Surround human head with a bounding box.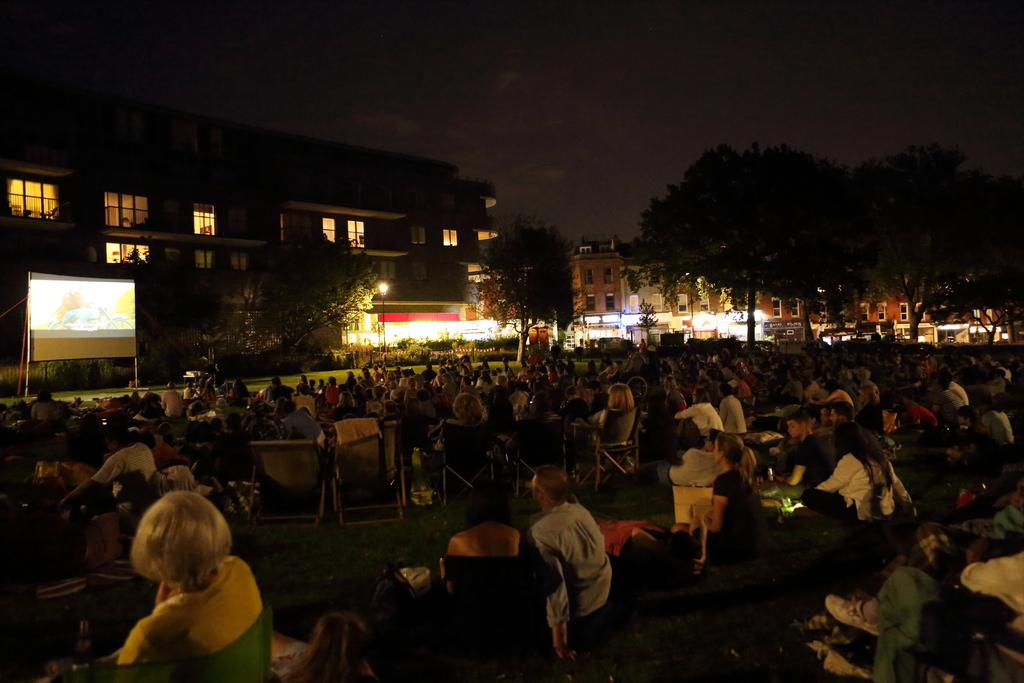
box=[564, 383, 579, 397].
